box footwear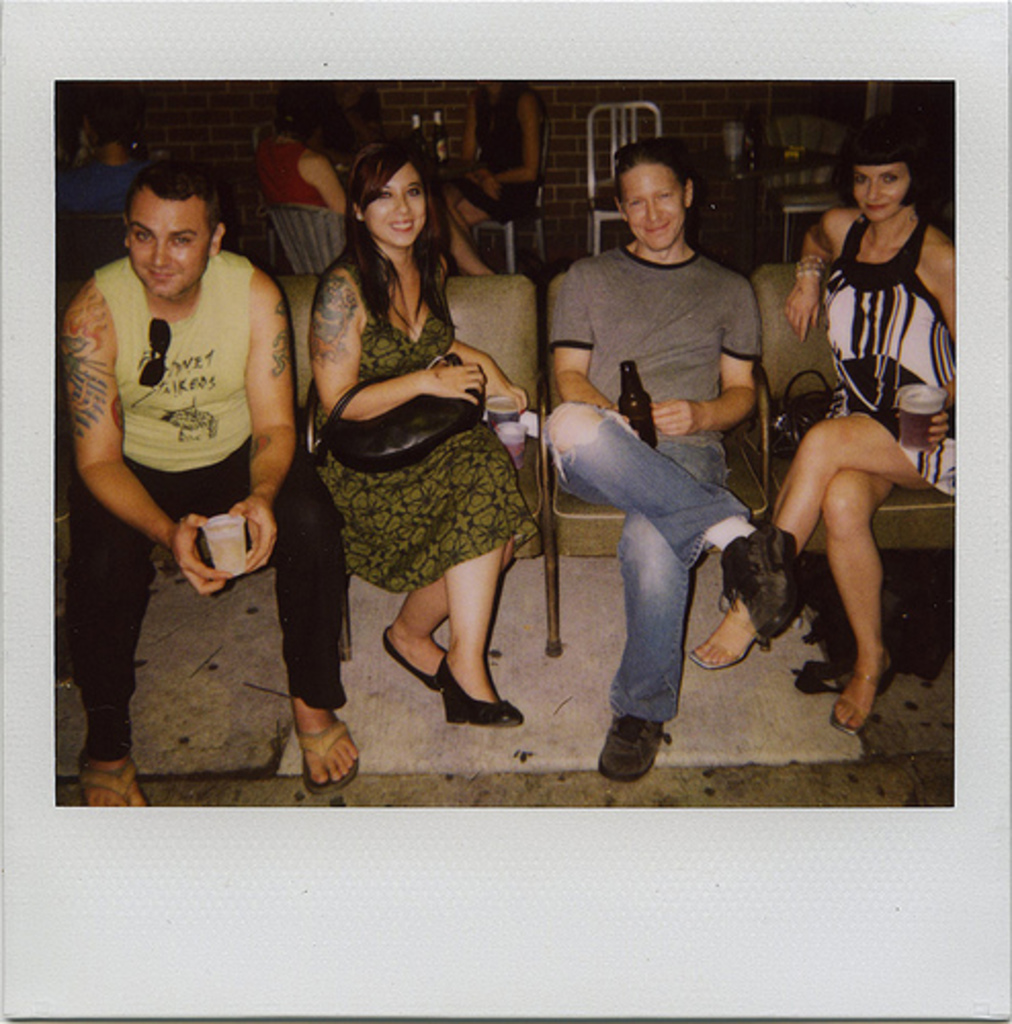
[left=381, top=625, right=451, bottom=688]
